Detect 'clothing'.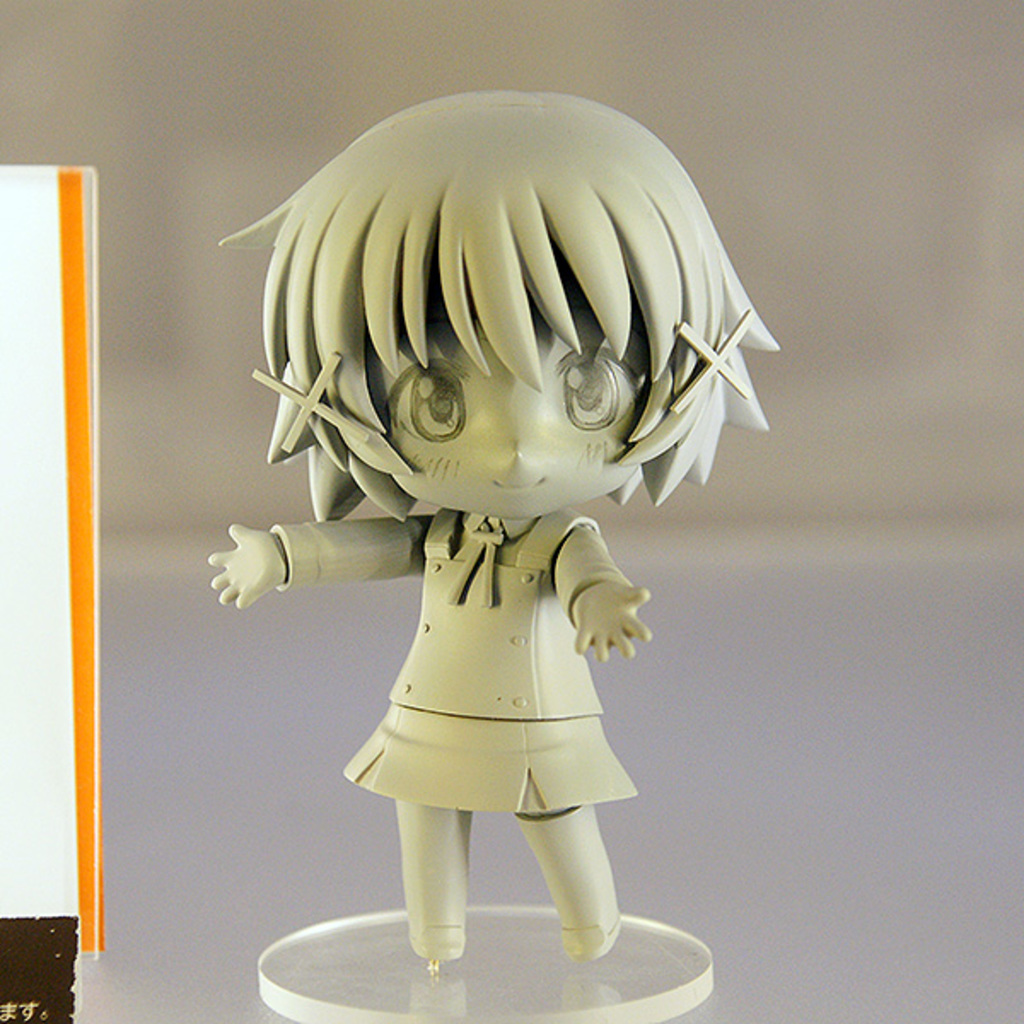
Detected at {"left": 263, "top": 510, "right": 631, "bottom": 812}.
